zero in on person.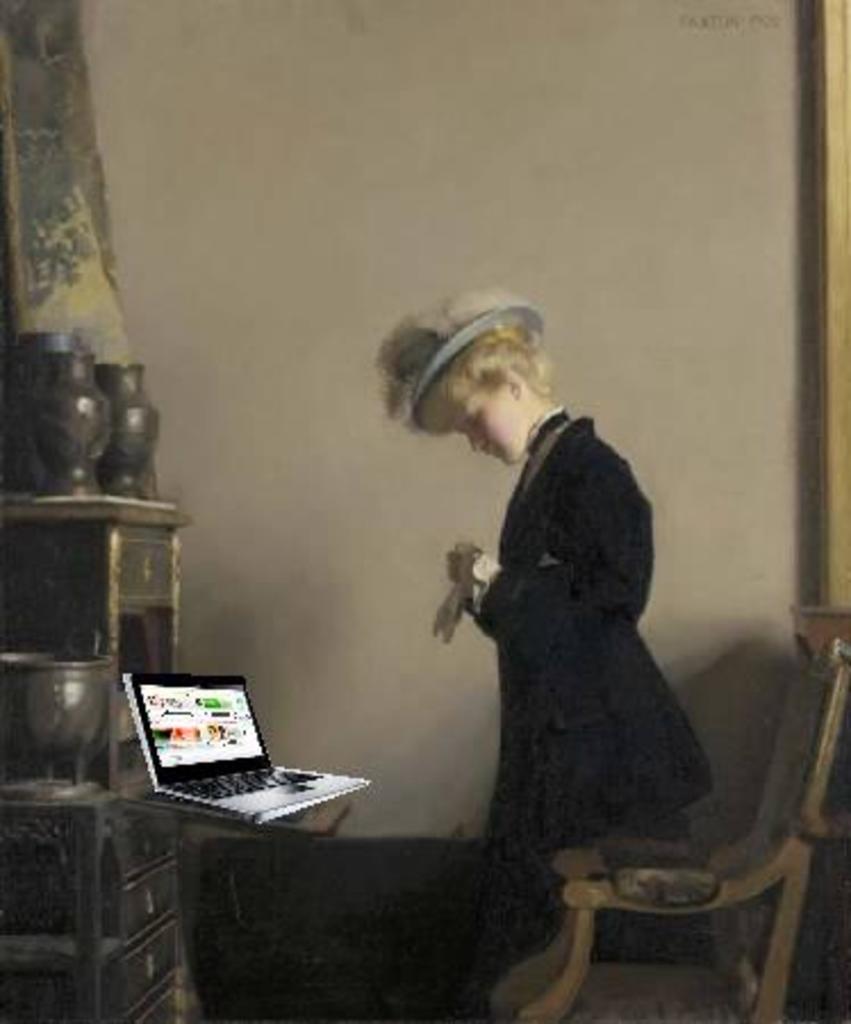
Zeroed in: bbox(382, 273, 717, 967).
